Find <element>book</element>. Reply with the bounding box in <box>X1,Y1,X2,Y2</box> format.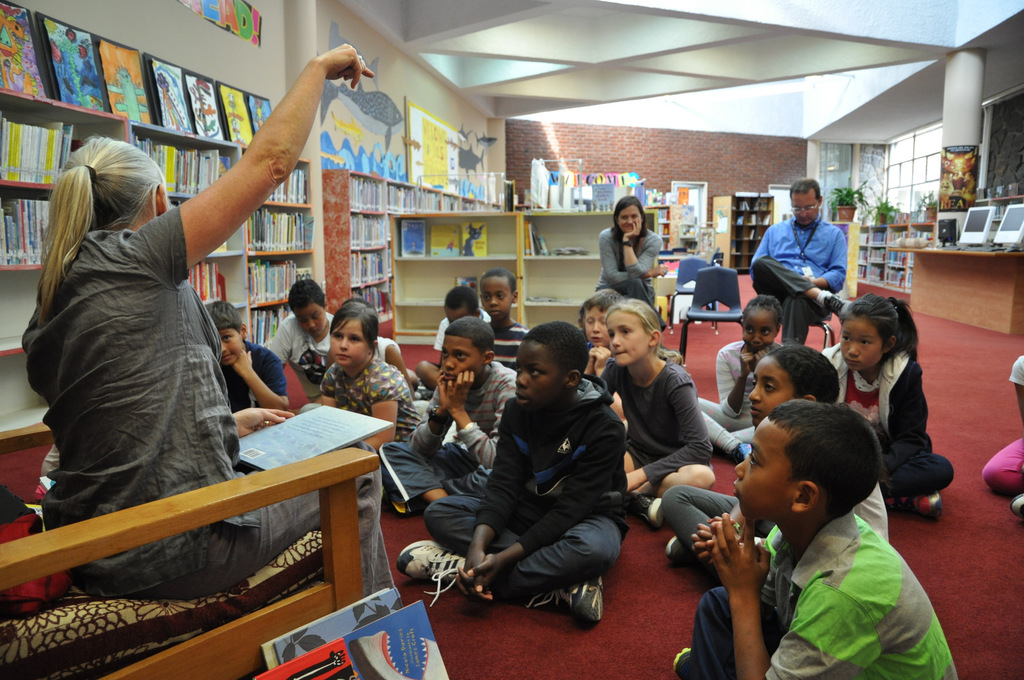
<box>429,226,463,255</box>.
